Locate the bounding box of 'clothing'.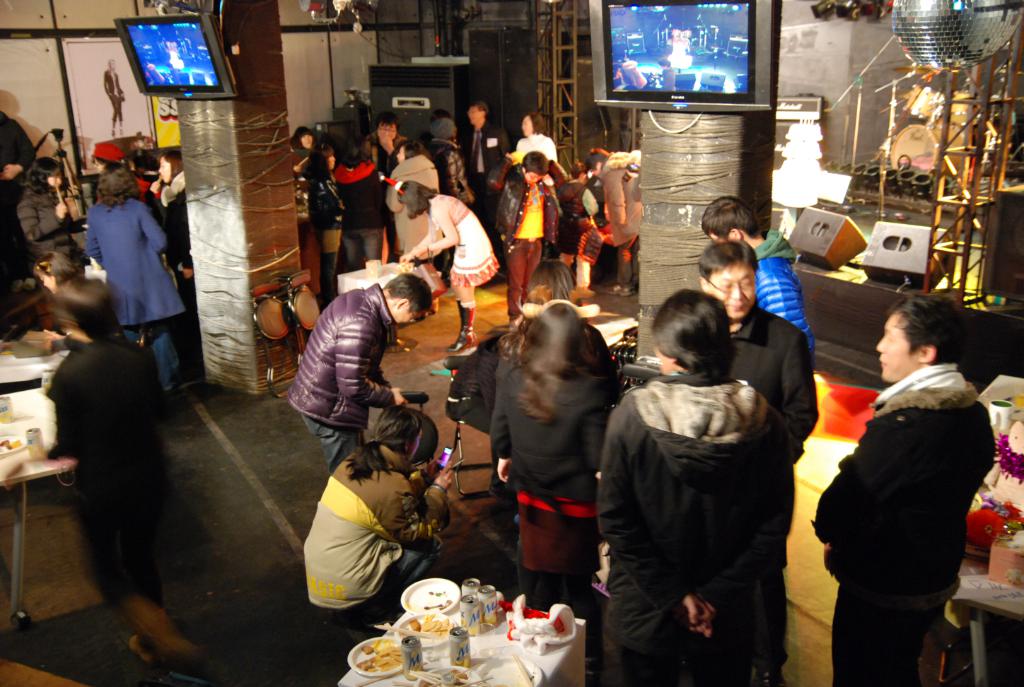
Bounding box: (289, 279, 396, 474).
